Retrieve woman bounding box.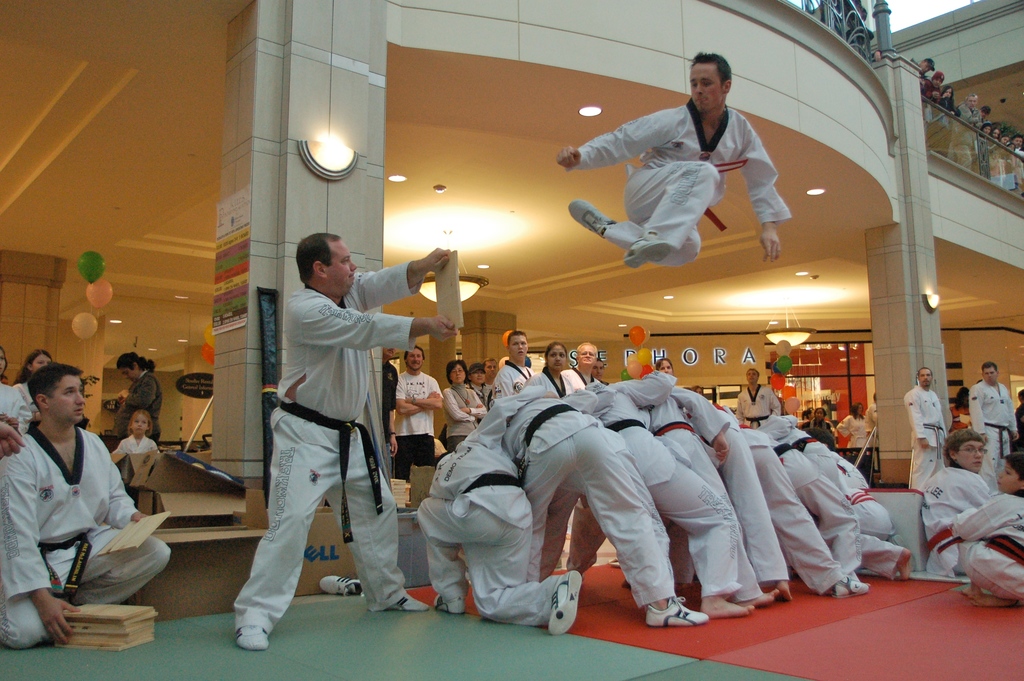
Bounding box: (0,349,24,426).
